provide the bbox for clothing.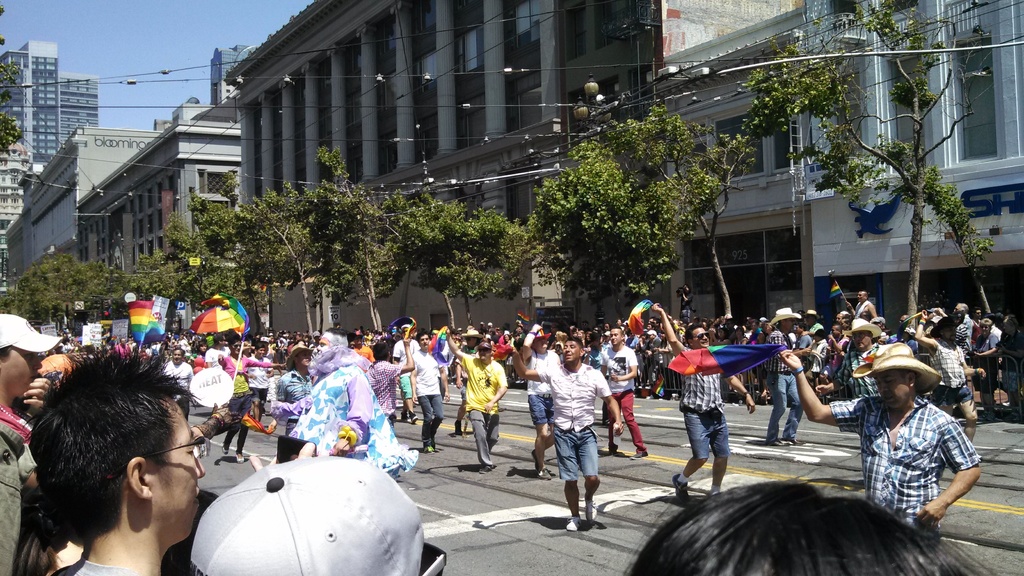
locate(225, 358, 267, 447).
